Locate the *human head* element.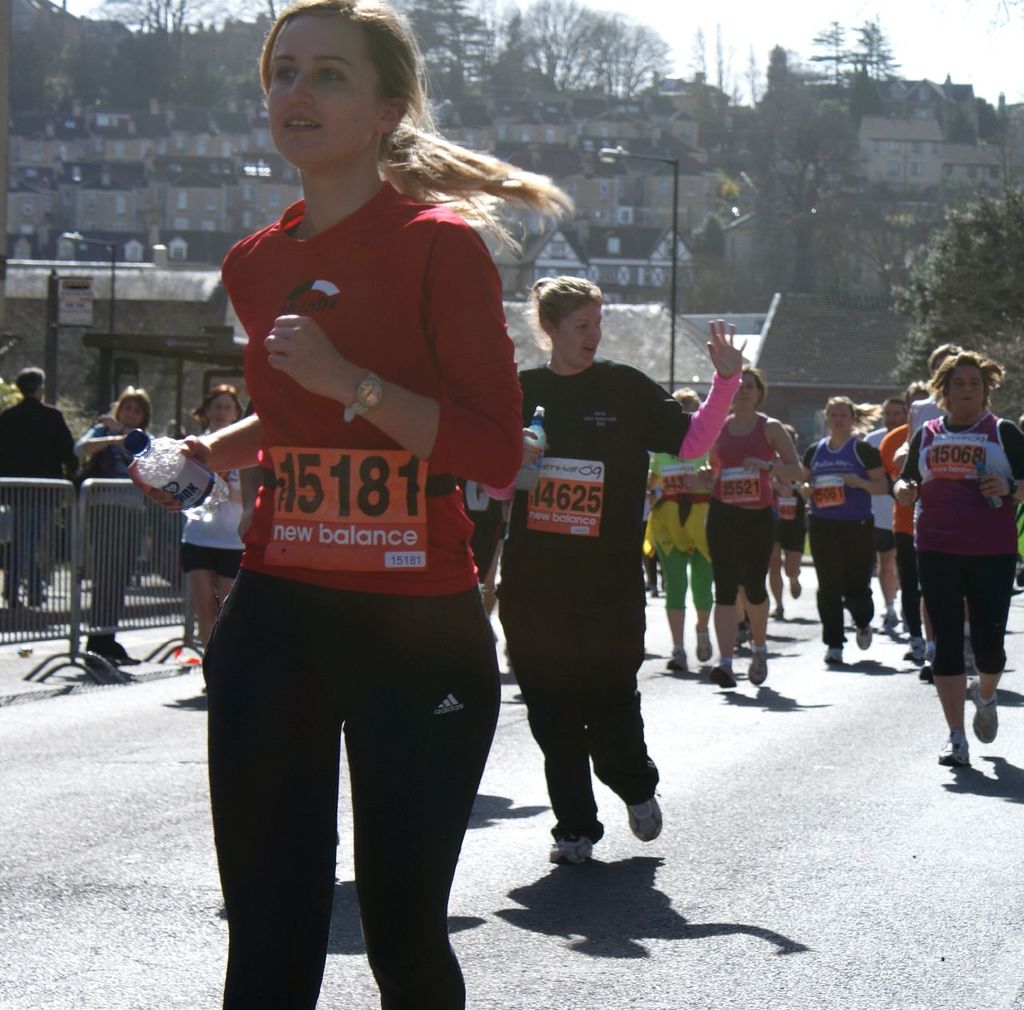
Element bbox: <box>533,271,616,366</box>.
